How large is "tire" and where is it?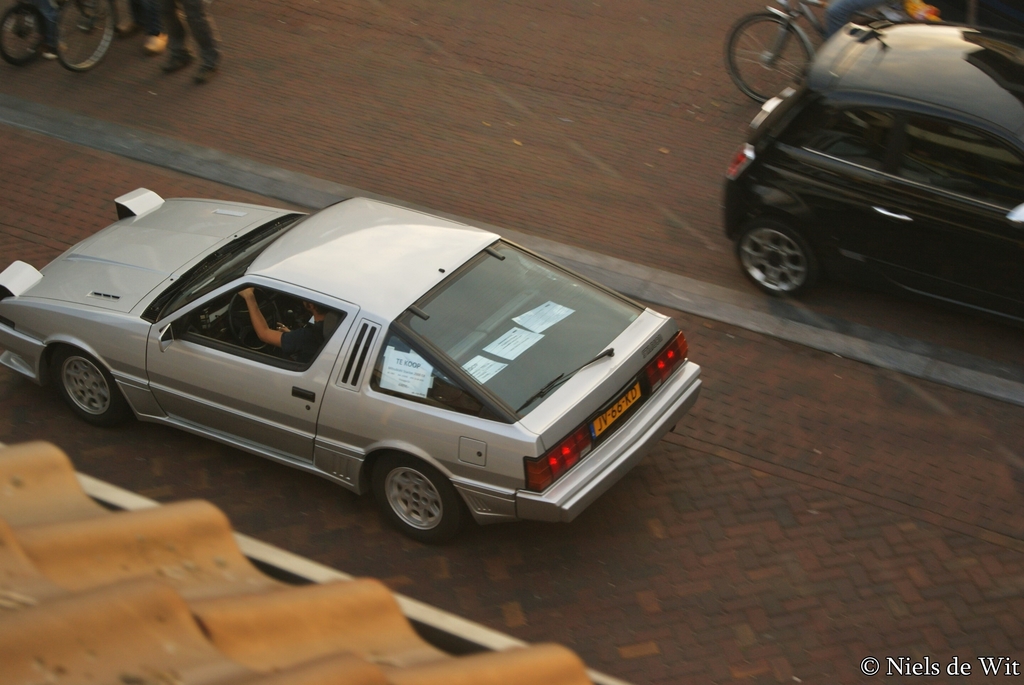
Bounding box: 50,349,133,433.
